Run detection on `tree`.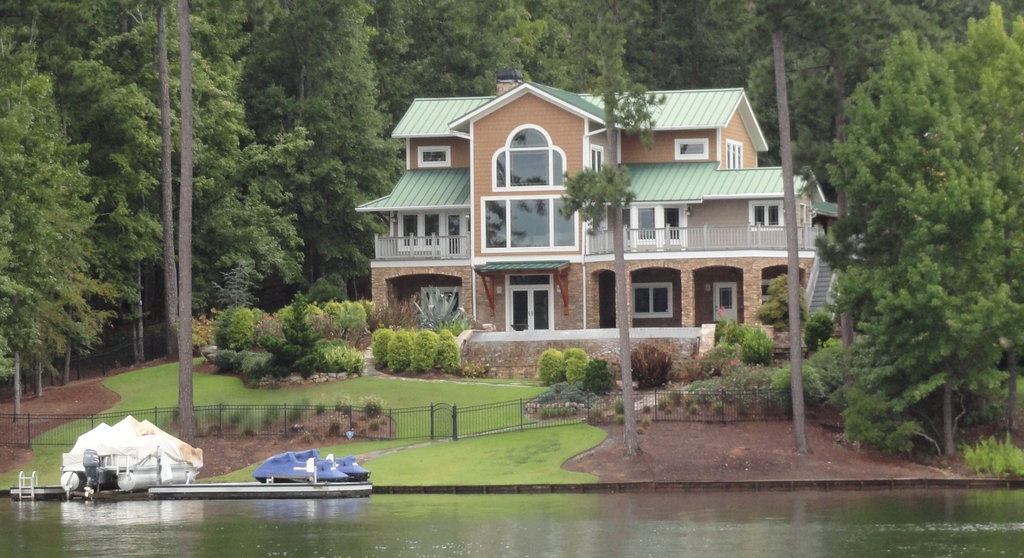
Result: [524,0,613,105].
